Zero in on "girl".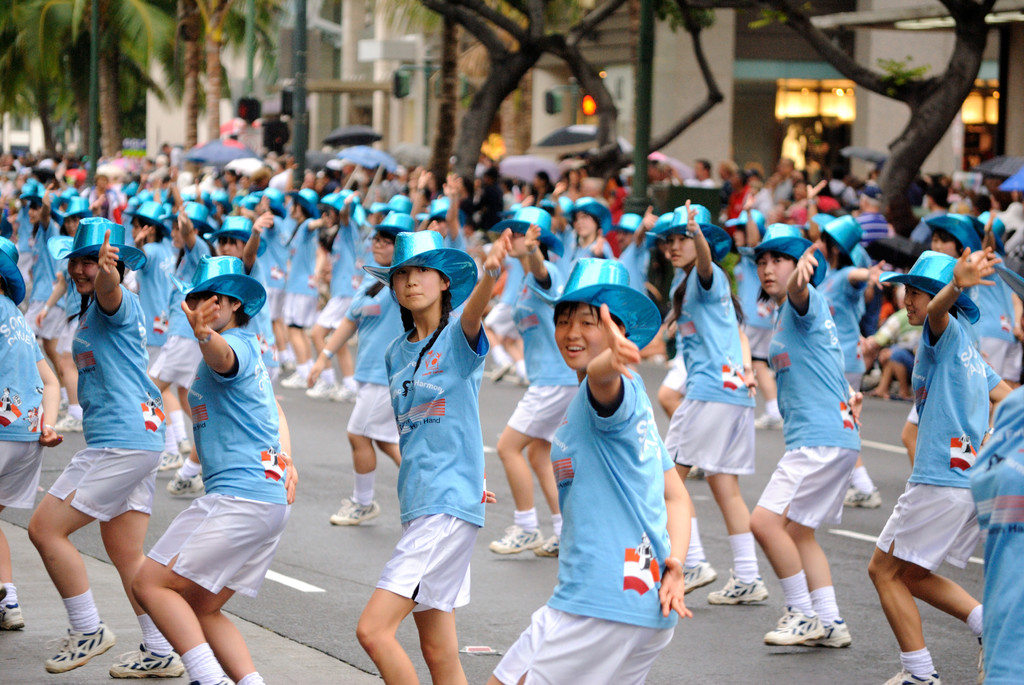
Zeroed in: crop(25, 217, 186, 681).
